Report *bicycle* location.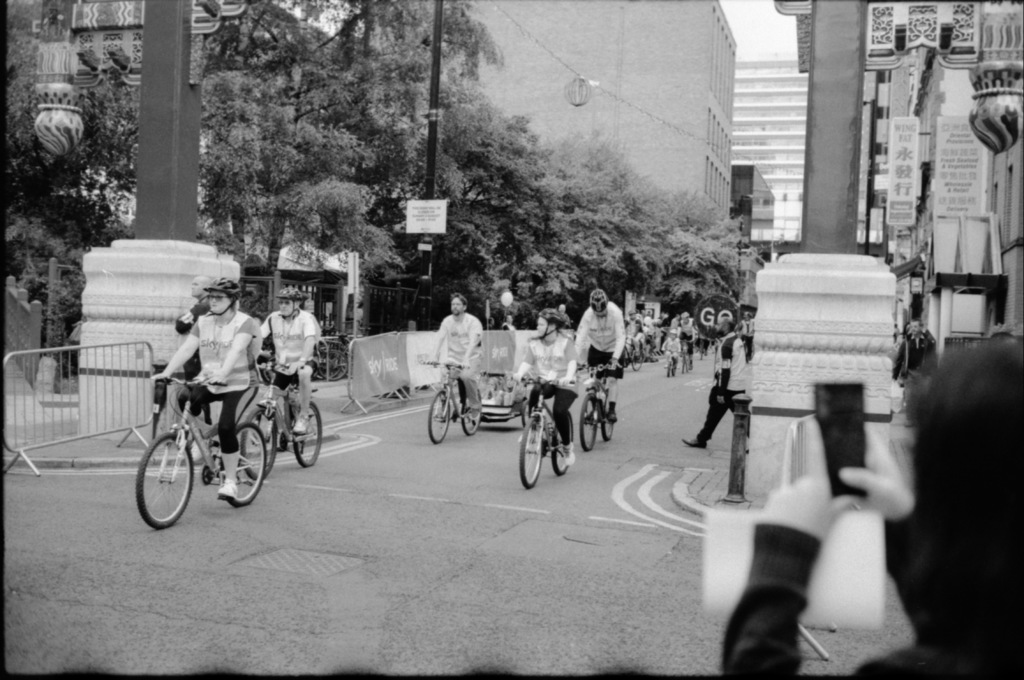
Report: 135,375,266,535.
